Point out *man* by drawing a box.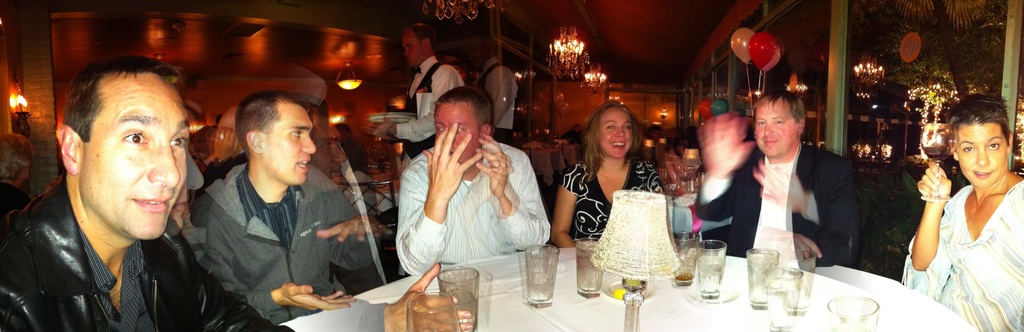
select_region(467, 31, 516, 139).
